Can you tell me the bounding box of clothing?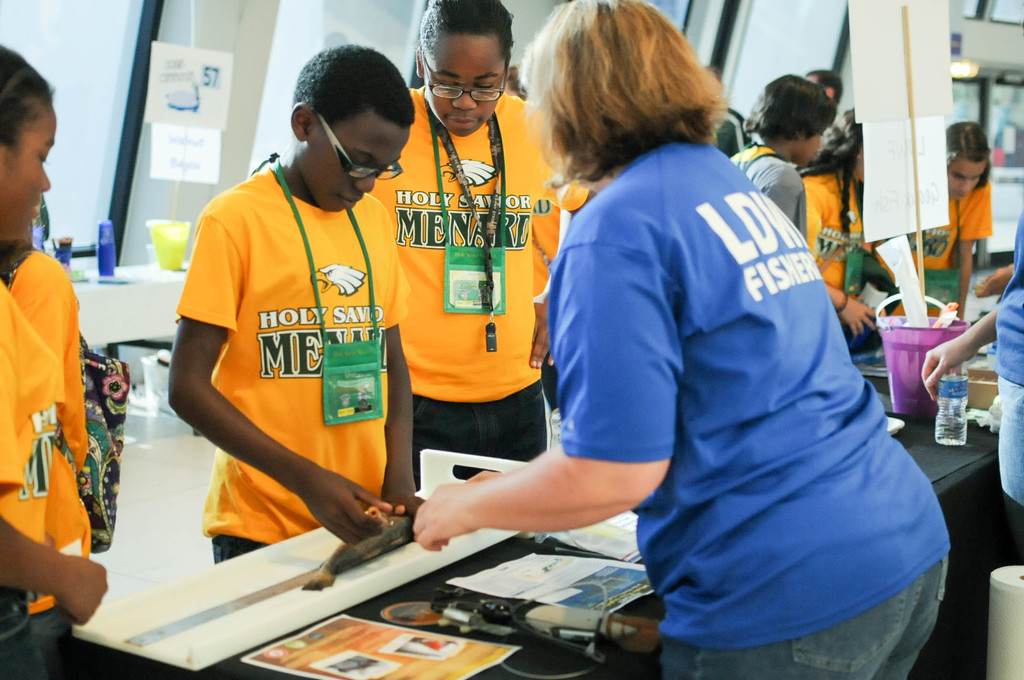
select_region(168, 163, 416, 574).
